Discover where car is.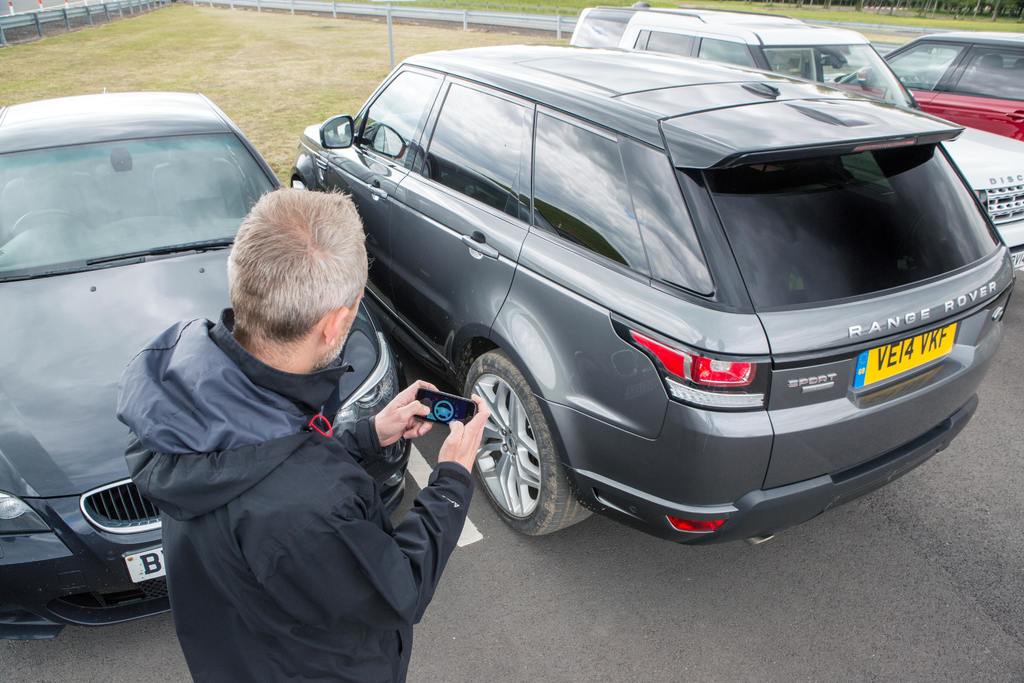
Discovered at [left=283, top=45, right=1018, bottom=571].
